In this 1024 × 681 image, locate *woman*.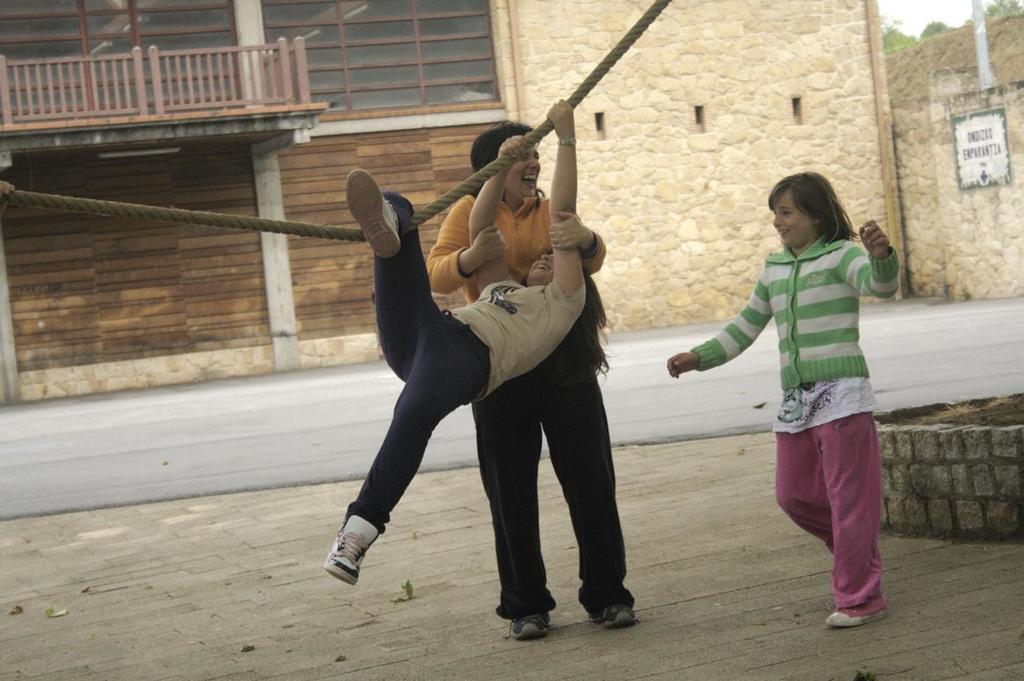
Bounding box: (324,97,588,586).
